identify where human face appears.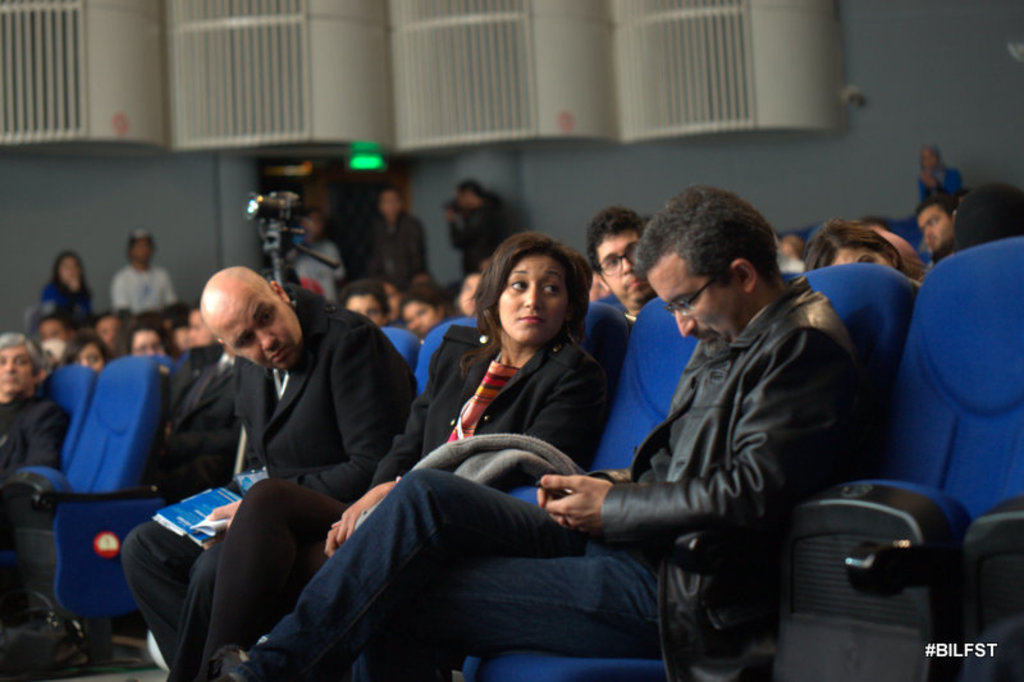
Appears at rect(0, 340, 33, 397).
